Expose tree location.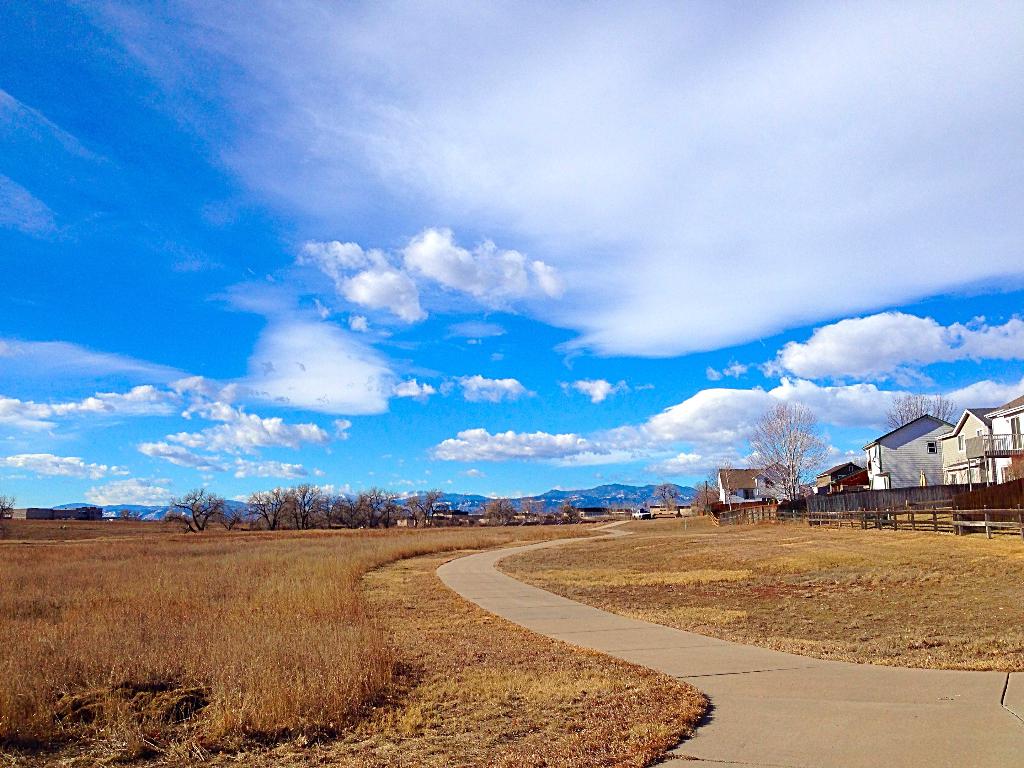
Exposed at left=337, top=491, right=371, bottom=526.
